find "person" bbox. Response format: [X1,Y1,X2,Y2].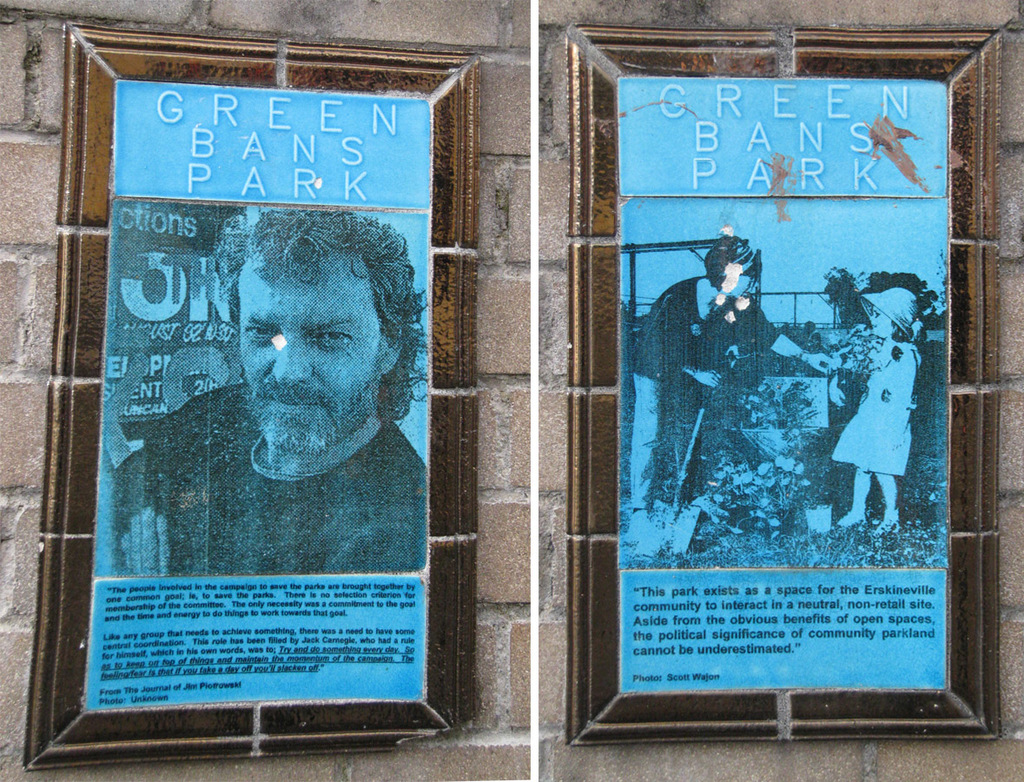
[622,229,842,552].
